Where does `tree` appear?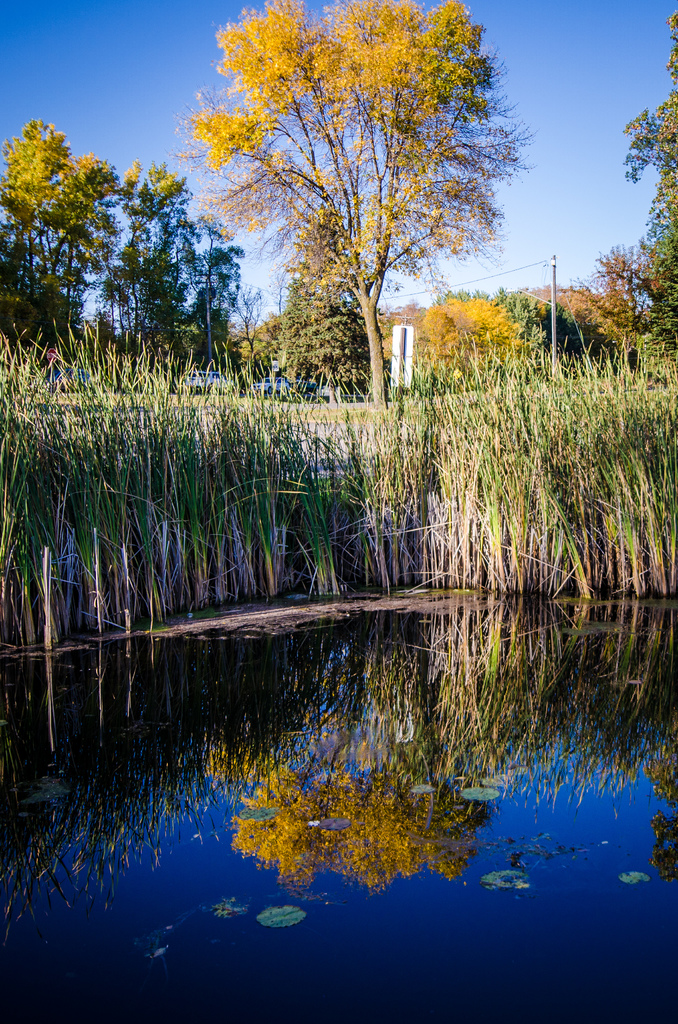
Appears at BBox(156, 203, 195, 371).
